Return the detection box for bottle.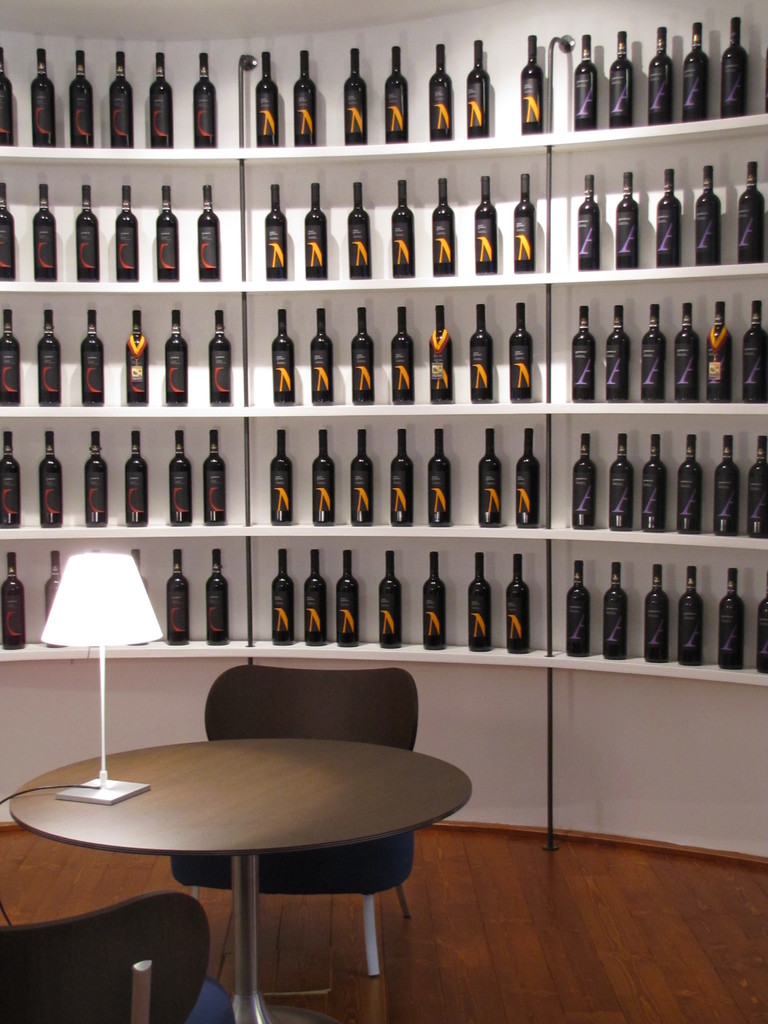
box=[31, 179, 58, 284].
